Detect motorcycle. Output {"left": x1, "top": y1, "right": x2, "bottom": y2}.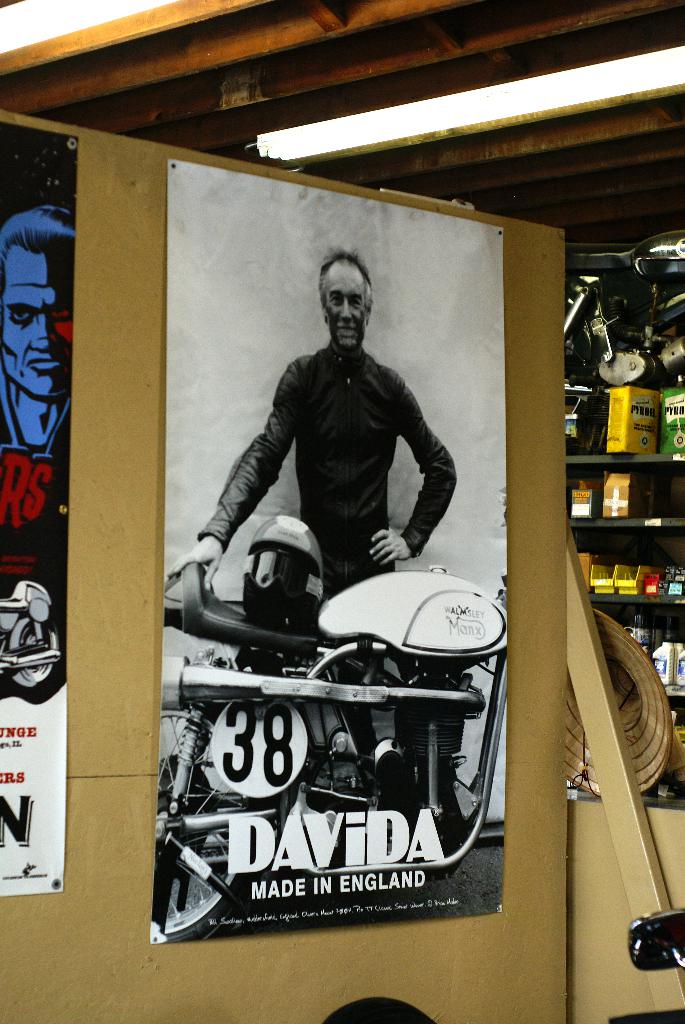
{"left": 154, "top": 484, "right": 510, "bottom": 944}.
